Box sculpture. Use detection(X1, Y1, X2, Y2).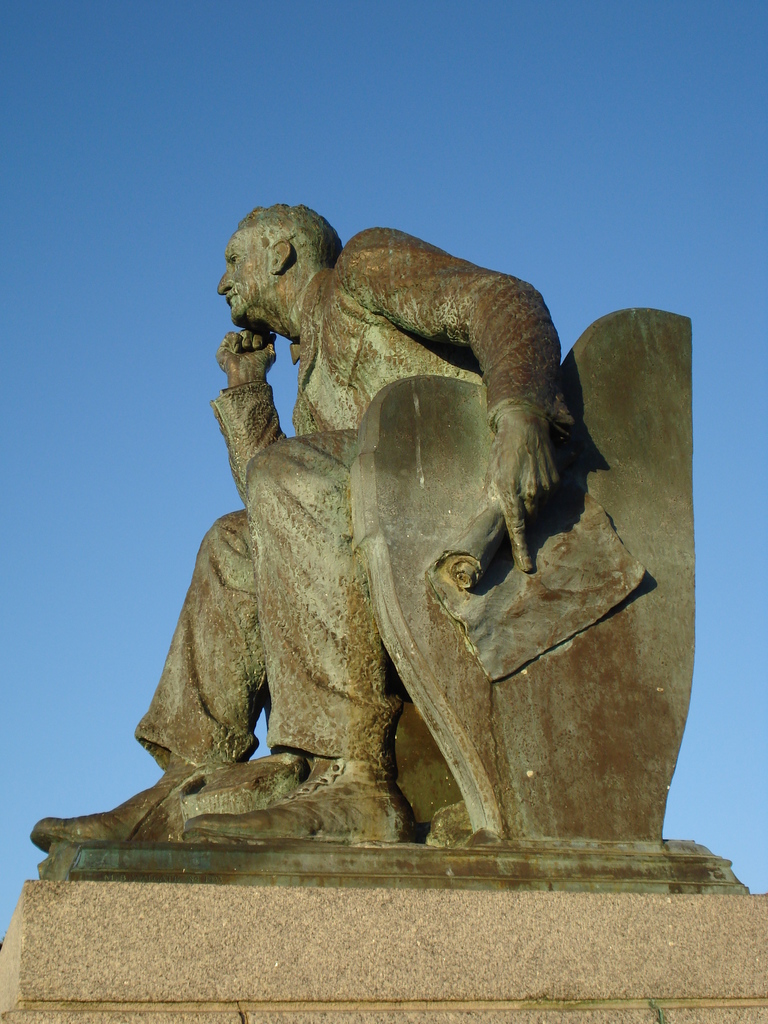
detection(117, 192, 692, 895).
